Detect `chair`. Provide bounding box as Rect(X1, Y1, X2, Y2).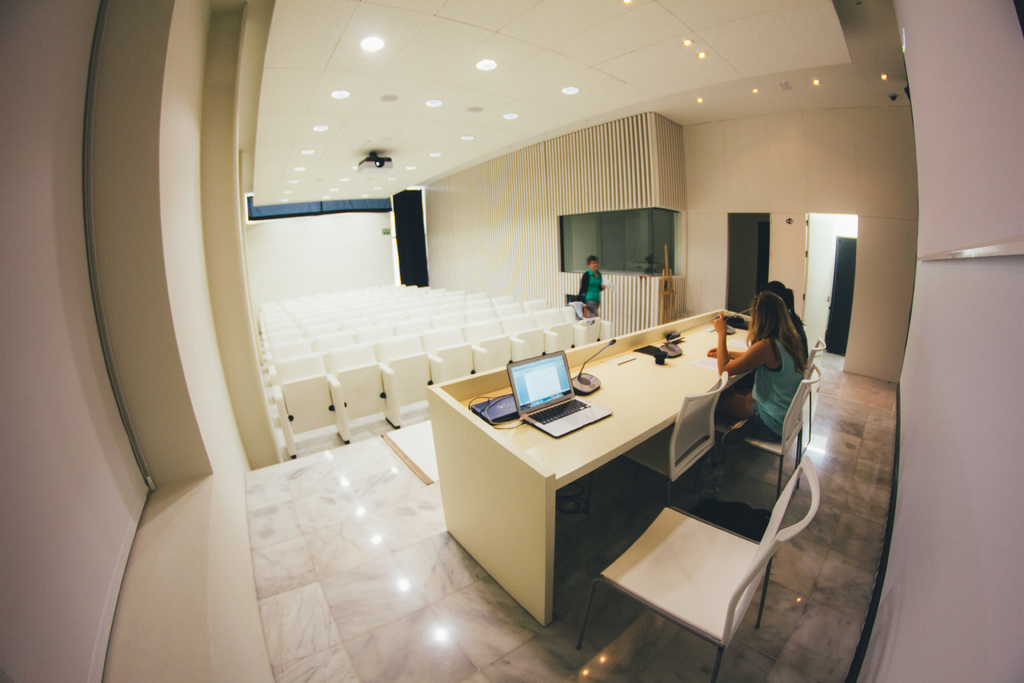
Rect(596, 466, 798, 668).
